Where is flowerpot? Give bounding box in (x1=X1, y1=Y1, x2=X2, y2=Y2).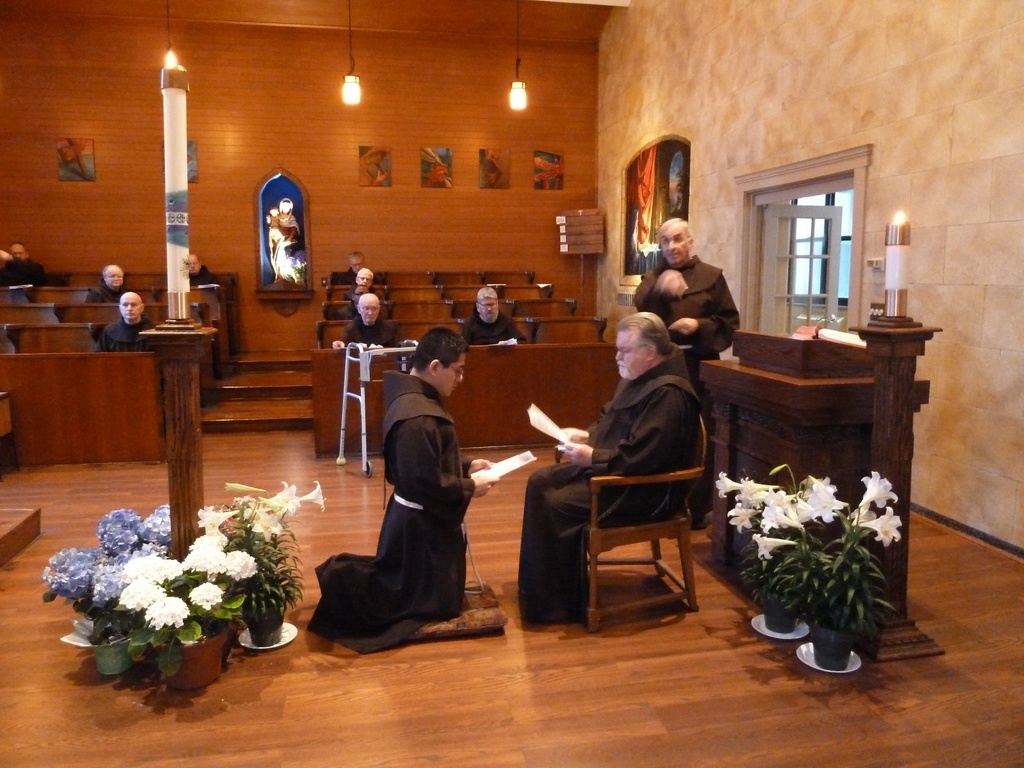
(x1=813, y1=628, x2=858, y2=671).
